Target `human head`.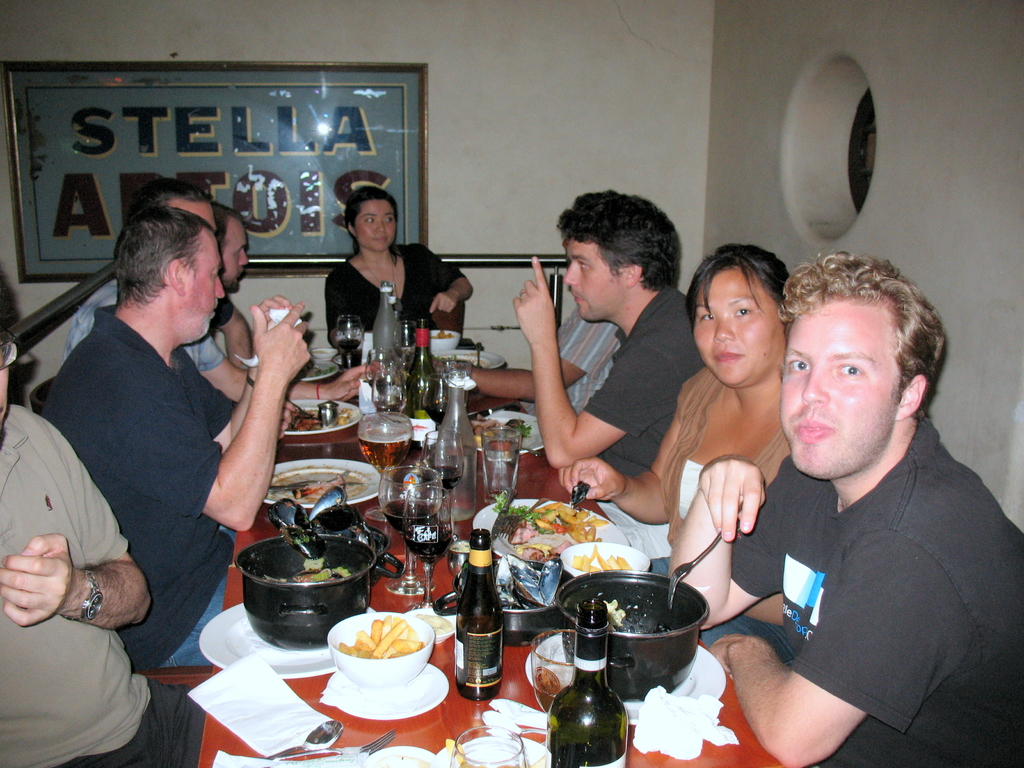
Target region: {"left": 342, "top": 188, "right": 399, "bottom": 257}.
